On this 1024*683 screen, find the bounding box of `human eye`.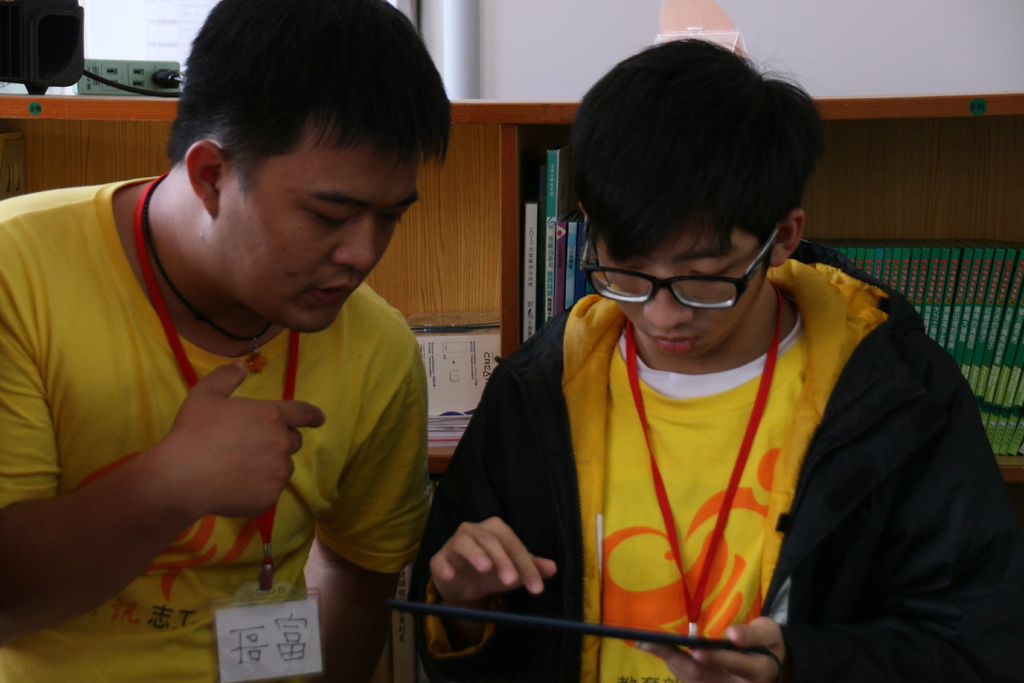
Bounding box: locate(381, 210, 412, 226).
